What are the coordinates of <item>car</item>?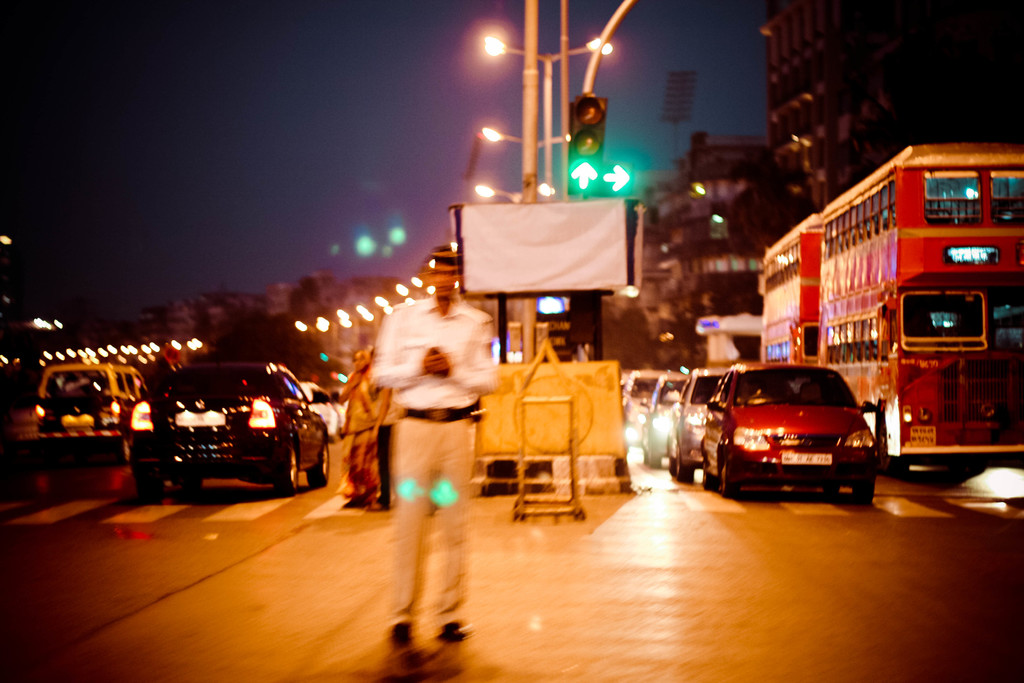
[26, 361, 152, 466].
